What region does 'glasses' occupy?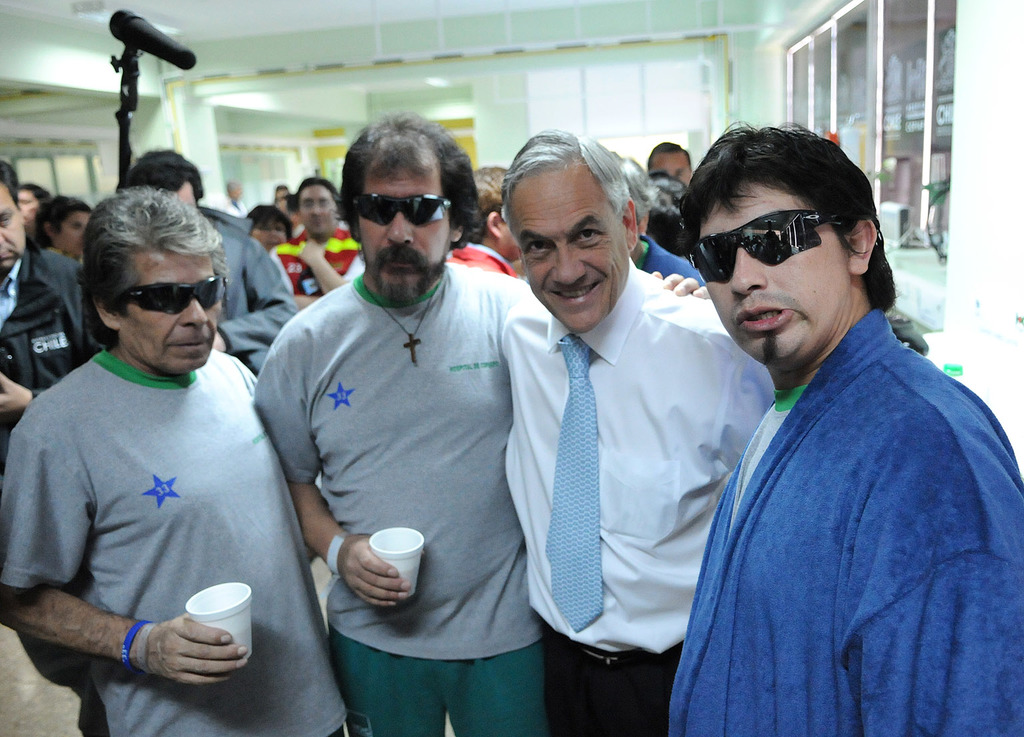
select_region(686, 208, 853, 289).
